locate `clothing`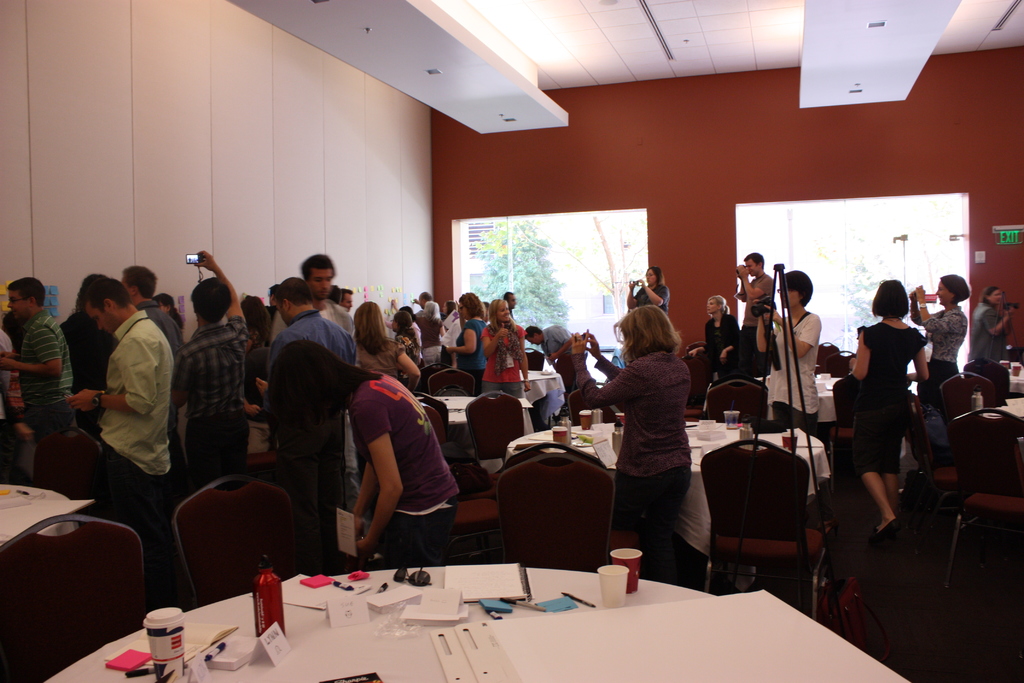
l=848, t=313, r=920, b=475
